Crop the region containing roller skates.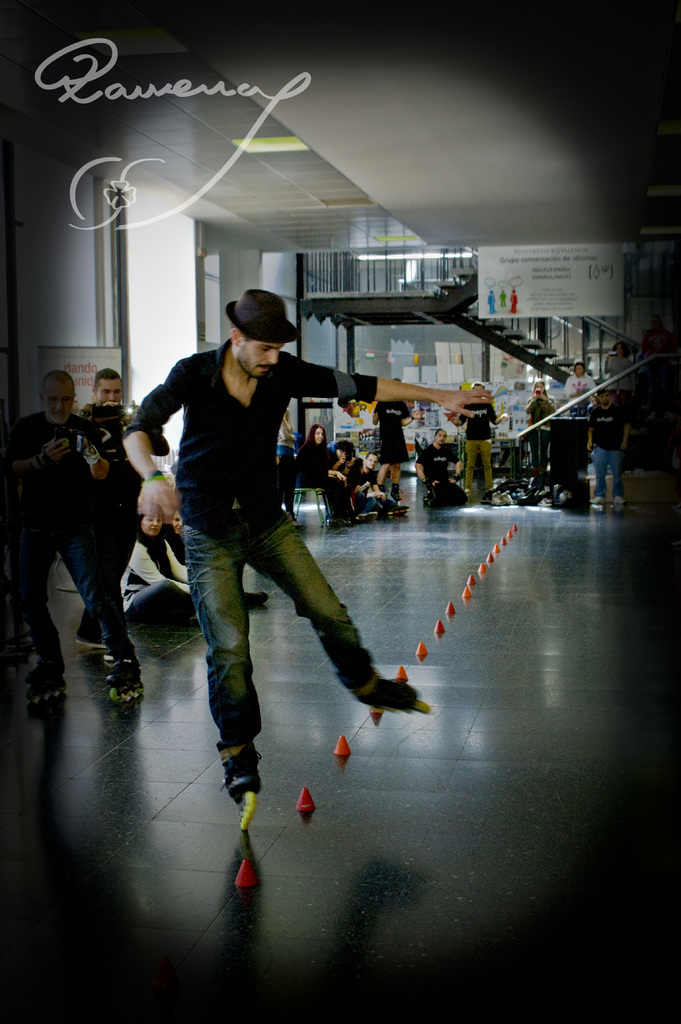
Crop region: box=[106, 670, 148, 703].
